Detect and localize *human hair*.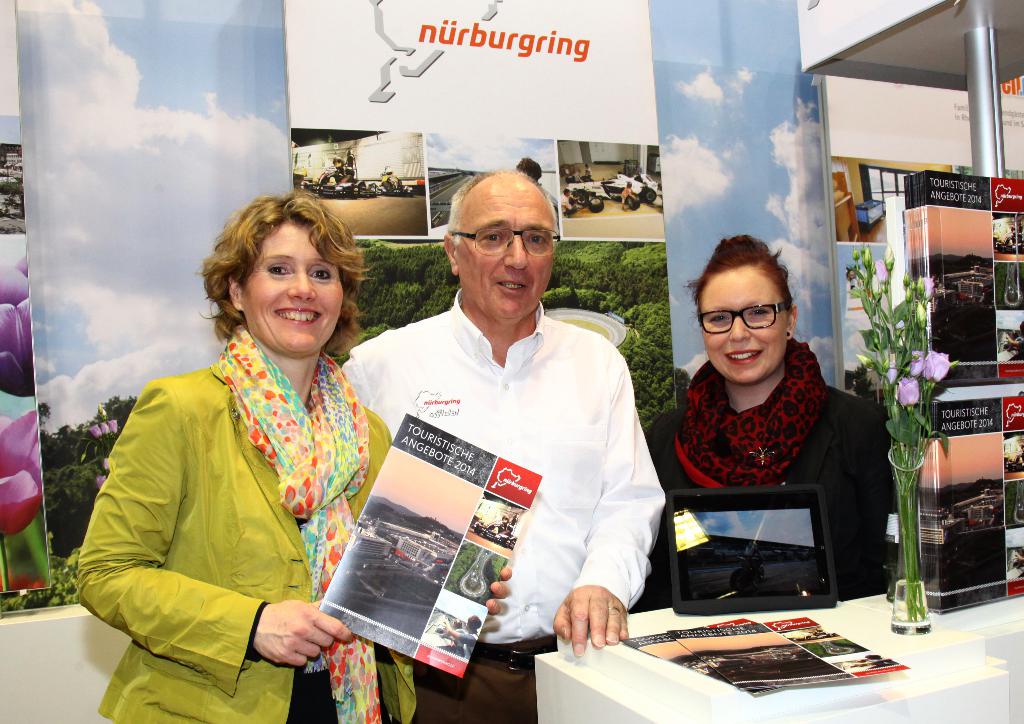
Localized at (445,165,559,245).
